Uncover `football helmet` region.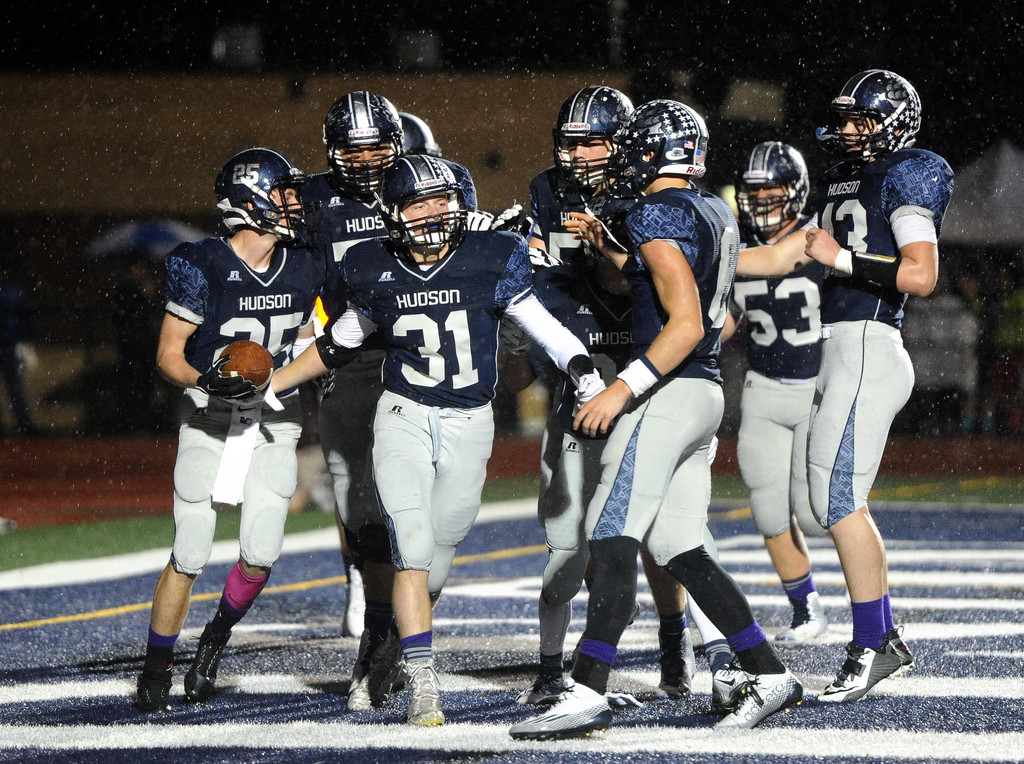
Uncovered: <bbox>385, 154, 461, 253</bbox>.
